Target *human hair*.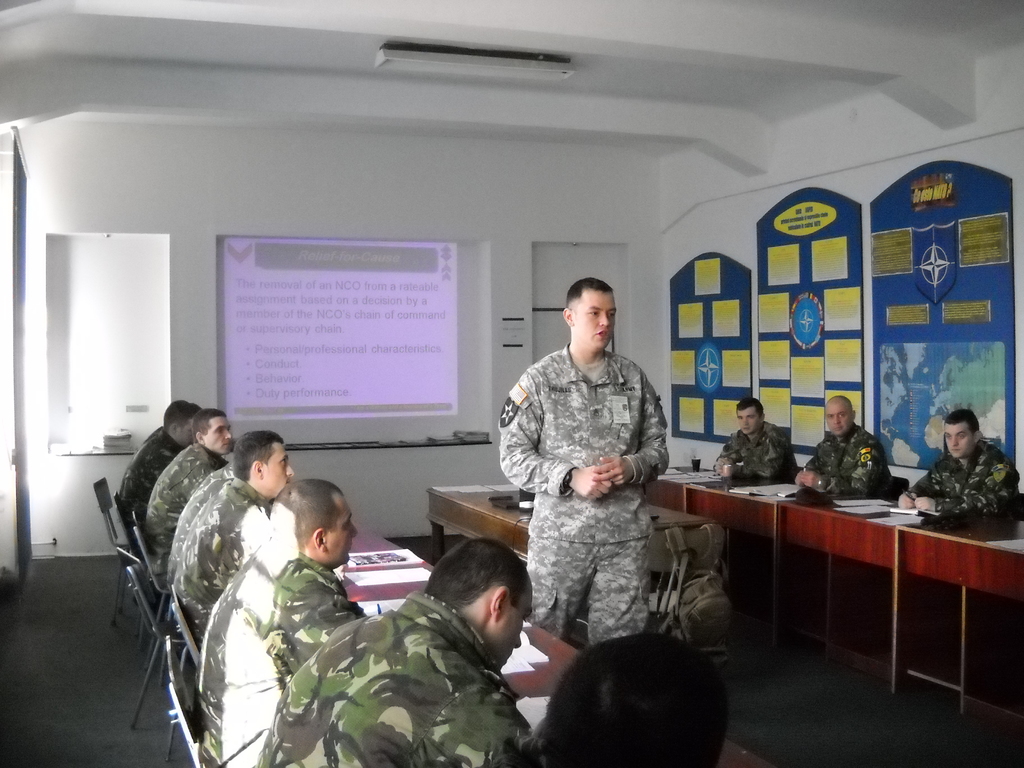
Target region: l=535, t=643, r=737, b=766.
